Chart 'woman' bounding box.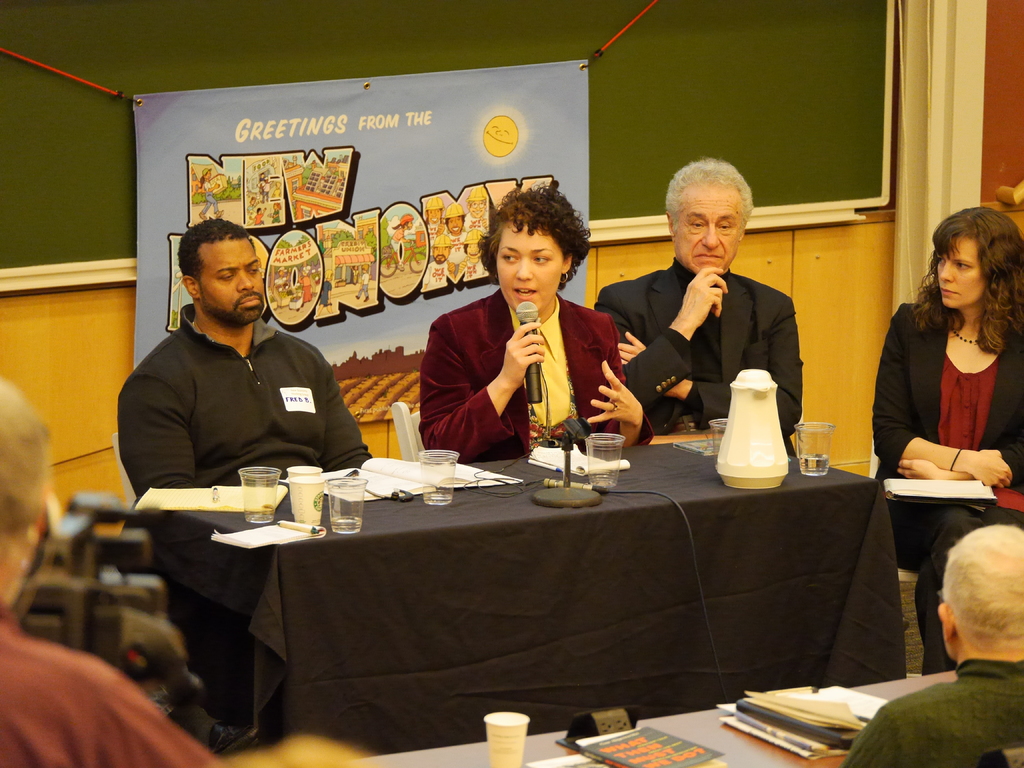
Charted: [left=872, top=200, right=1023, bottom=677].
